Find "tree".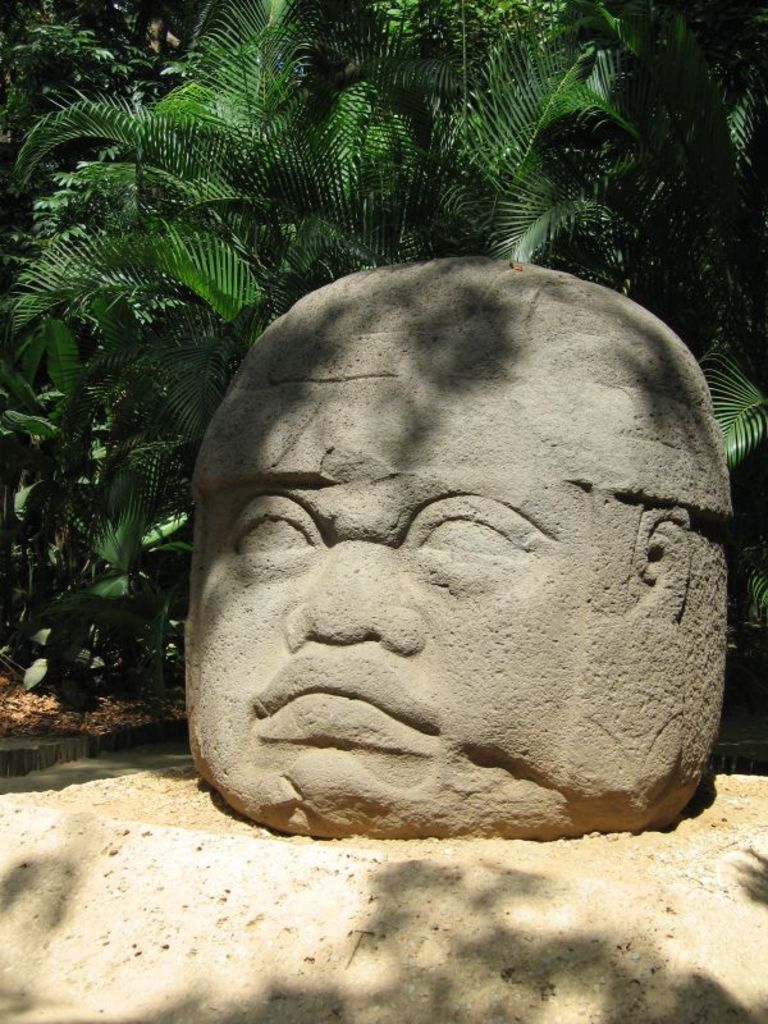
rect(572, 0, 767, 485).
